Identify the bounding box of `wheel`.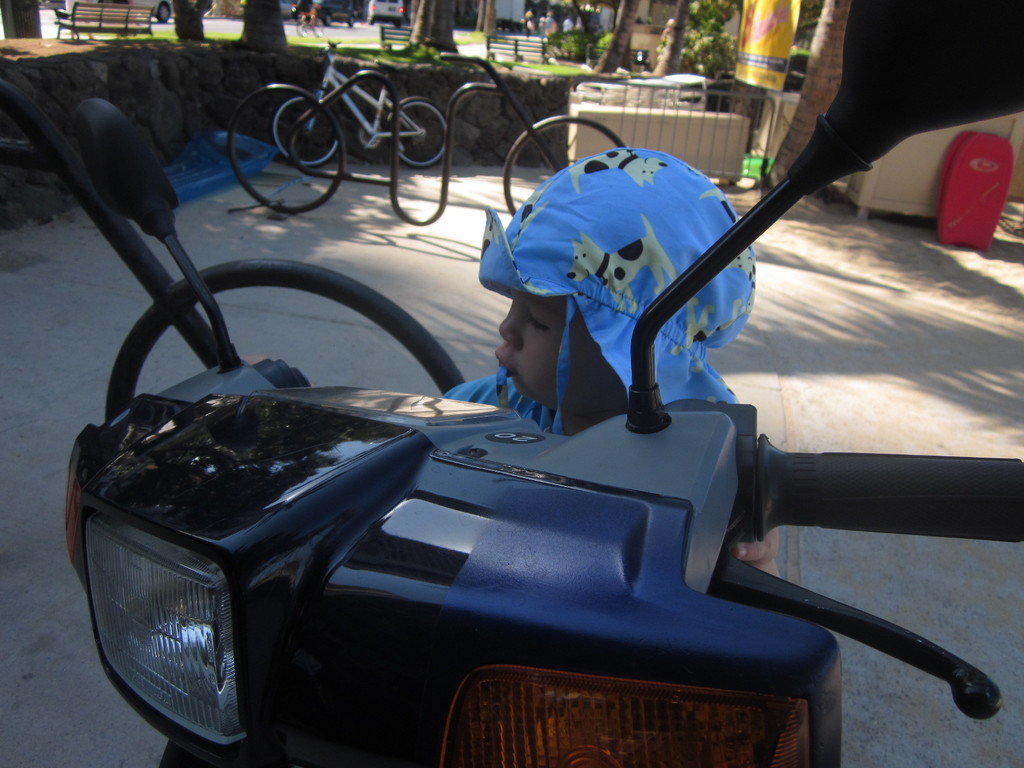
l=273, t=84, r=343, b=161.
